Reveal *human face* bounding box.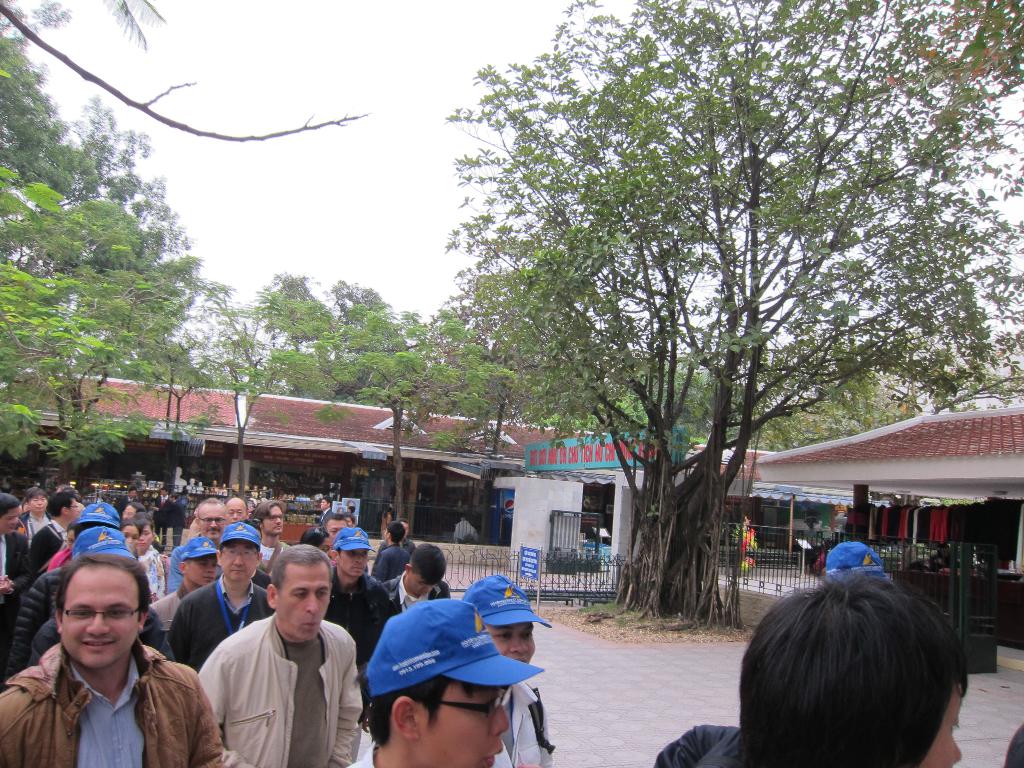
Revealed: {"x1": 189, "y1": 556, "x2": 223, "y2": 586}.
